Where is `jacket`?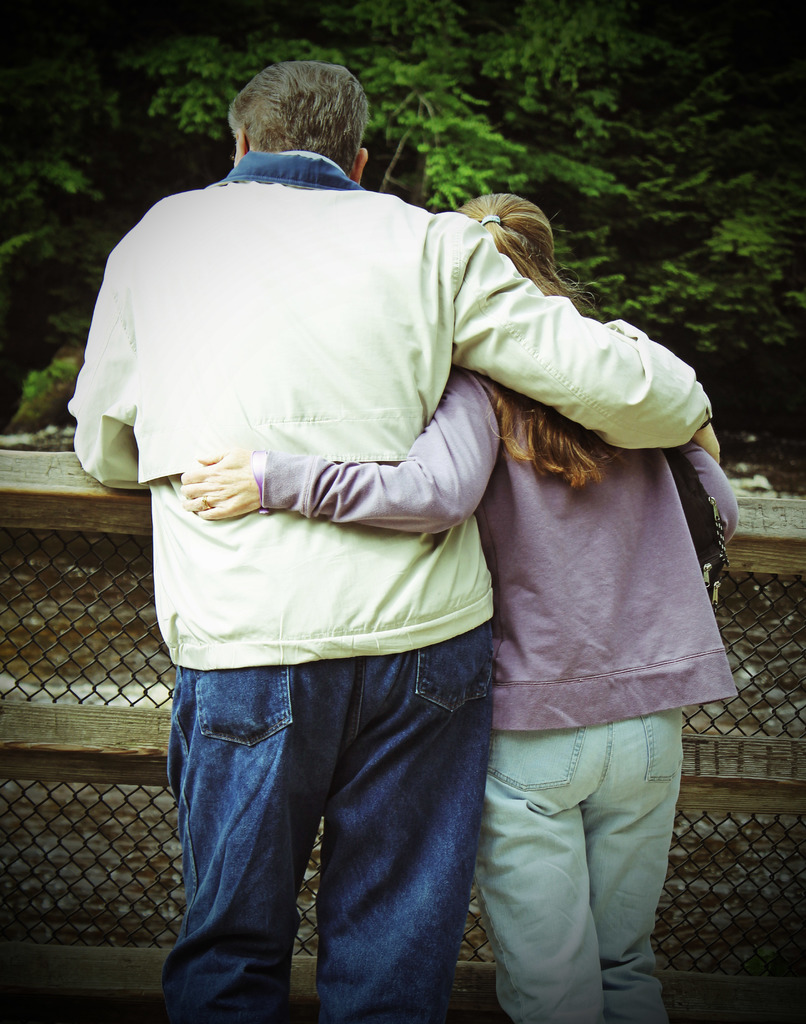
locate(40, 113, 588, 690).
